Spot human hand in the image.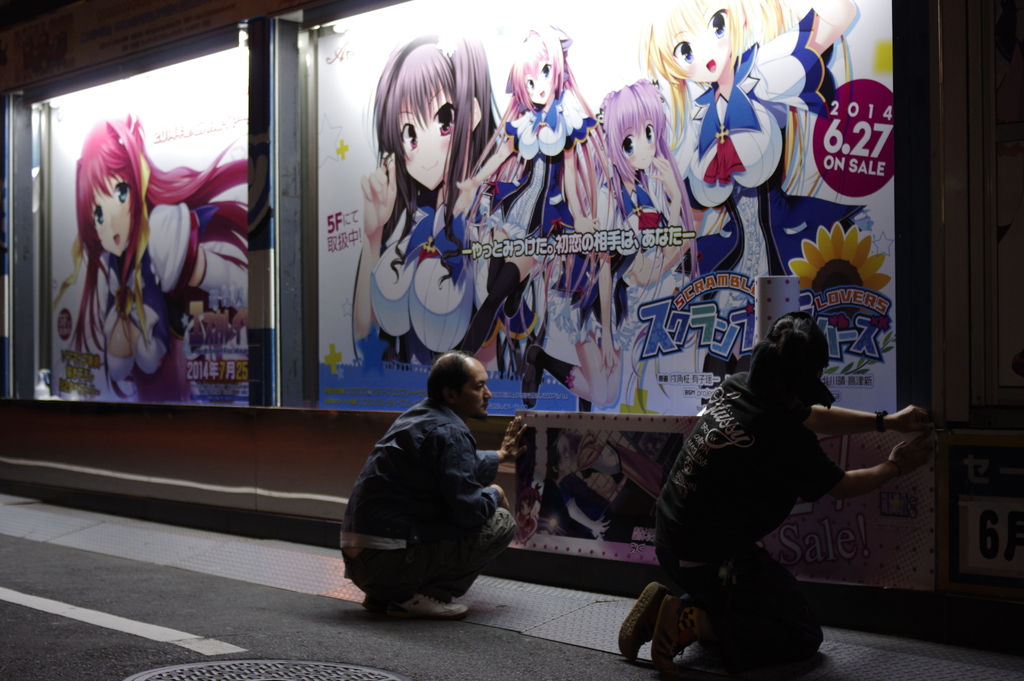
human hand found at Rect(885, 426, 941, 481).
